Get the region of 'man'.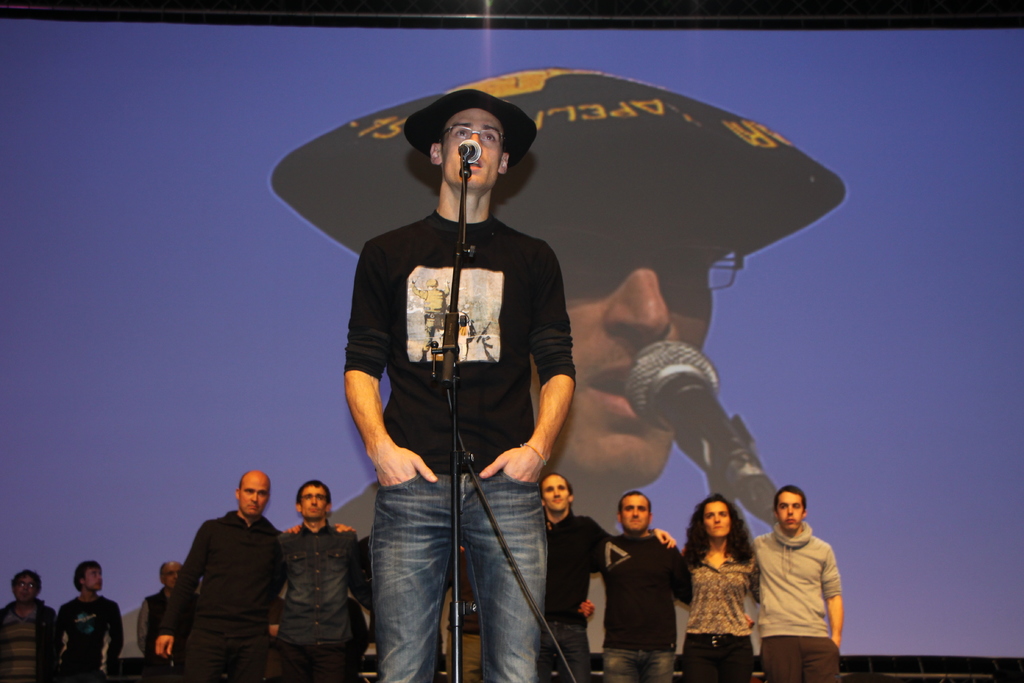
<box>744,482,846,682</box>.
